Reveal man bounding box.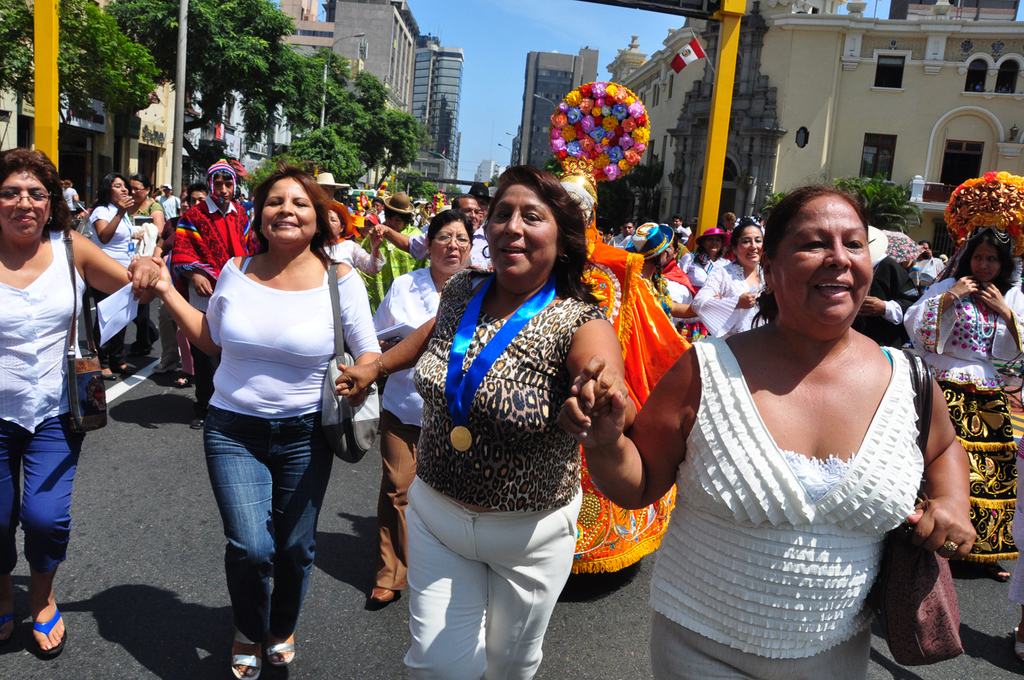
Revealed: x1=852 y1=227 x2=920 y2=348.
